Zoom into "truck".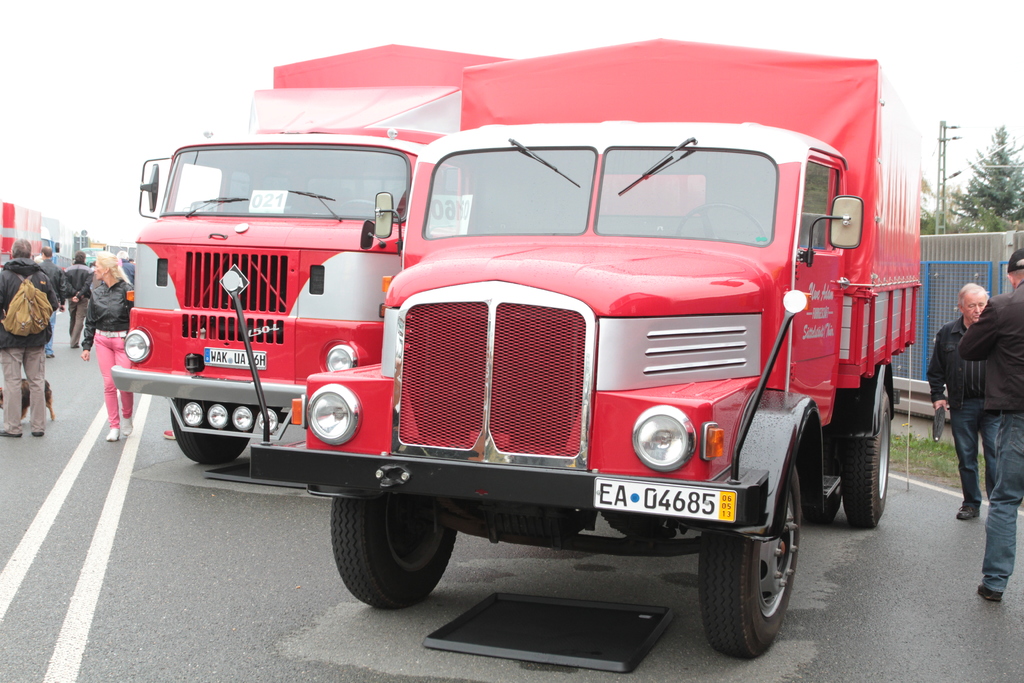
Zoom target: x1=0, y1=202, x2=44, y2=269.
